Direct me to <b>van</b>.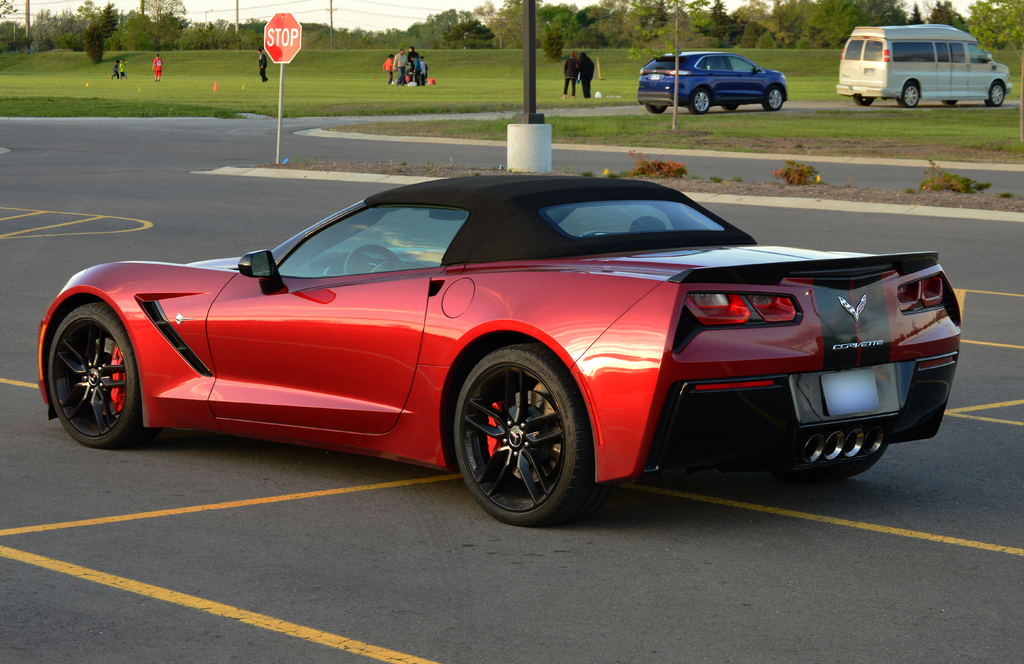
Direction: (x1=836, y1=21, x2=1016, y2=108).
